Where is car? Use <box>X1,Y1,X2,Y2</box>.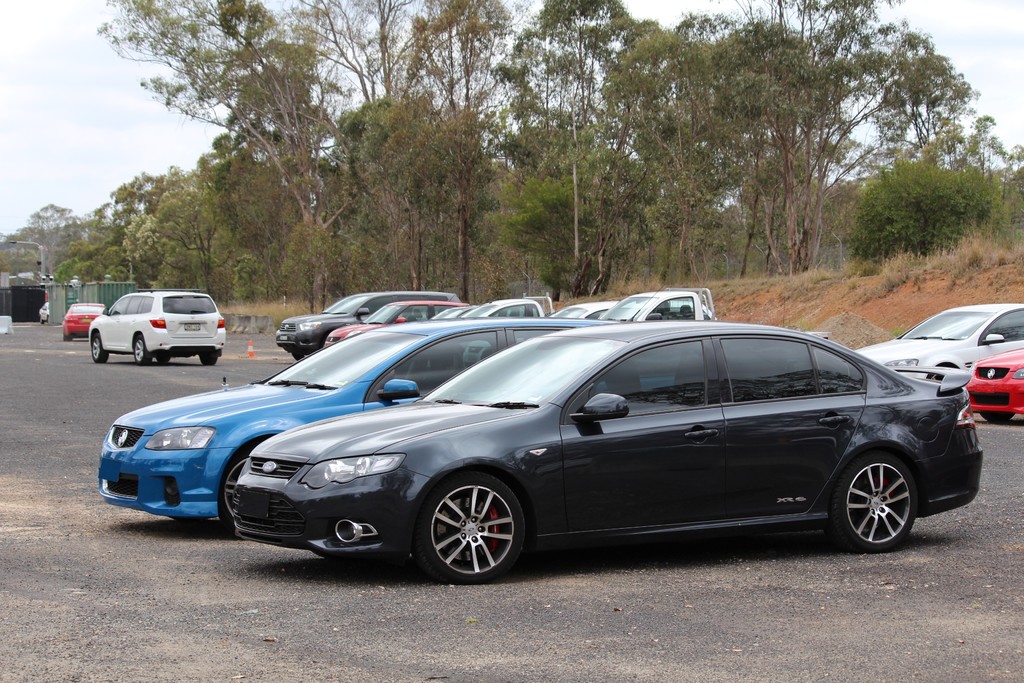
<box>432,307,478,323</box>.
